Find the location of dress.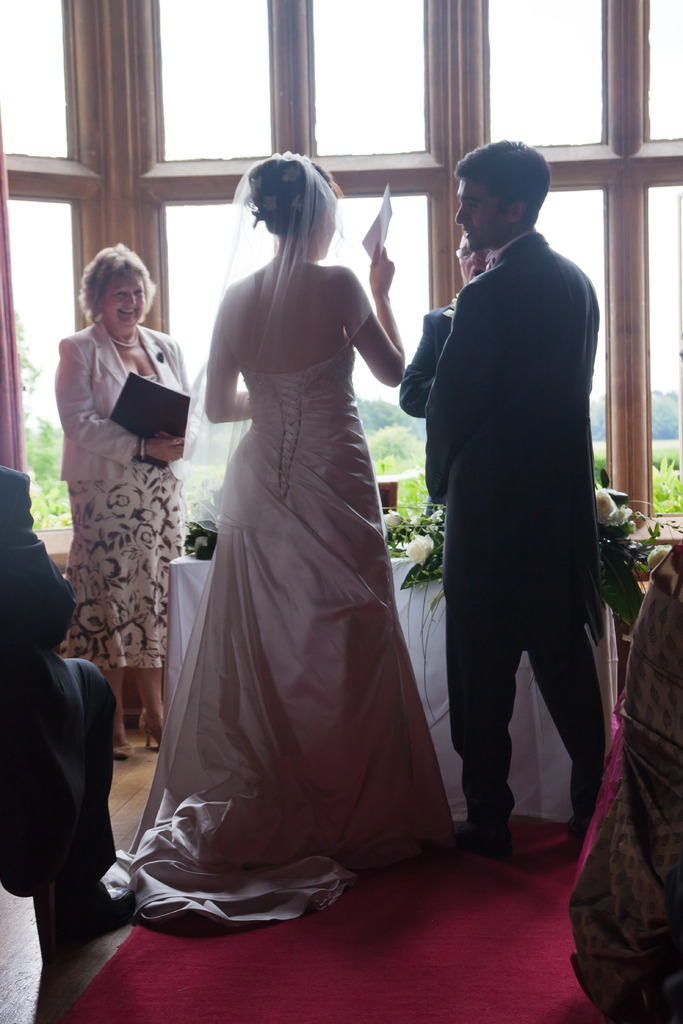
Location: {"x1": 61, "y1": 371, "x2": 183, "y2": 672}.
